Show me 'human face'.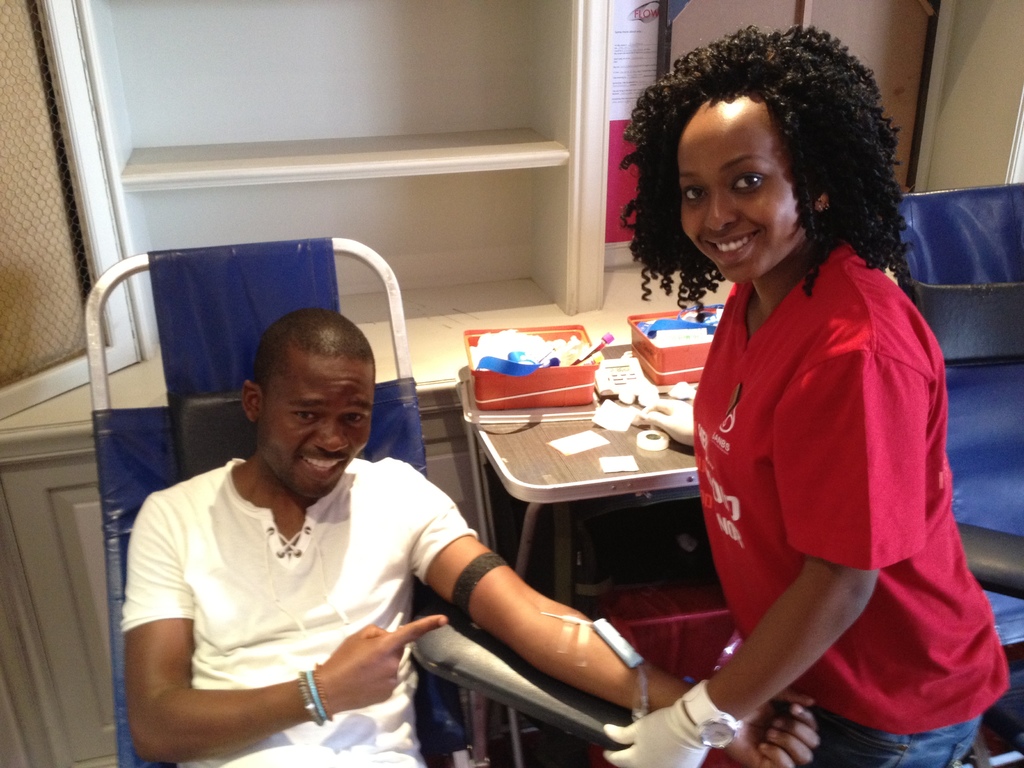
'human face' is here: left=253, top=357, right=369, bottom=508.
